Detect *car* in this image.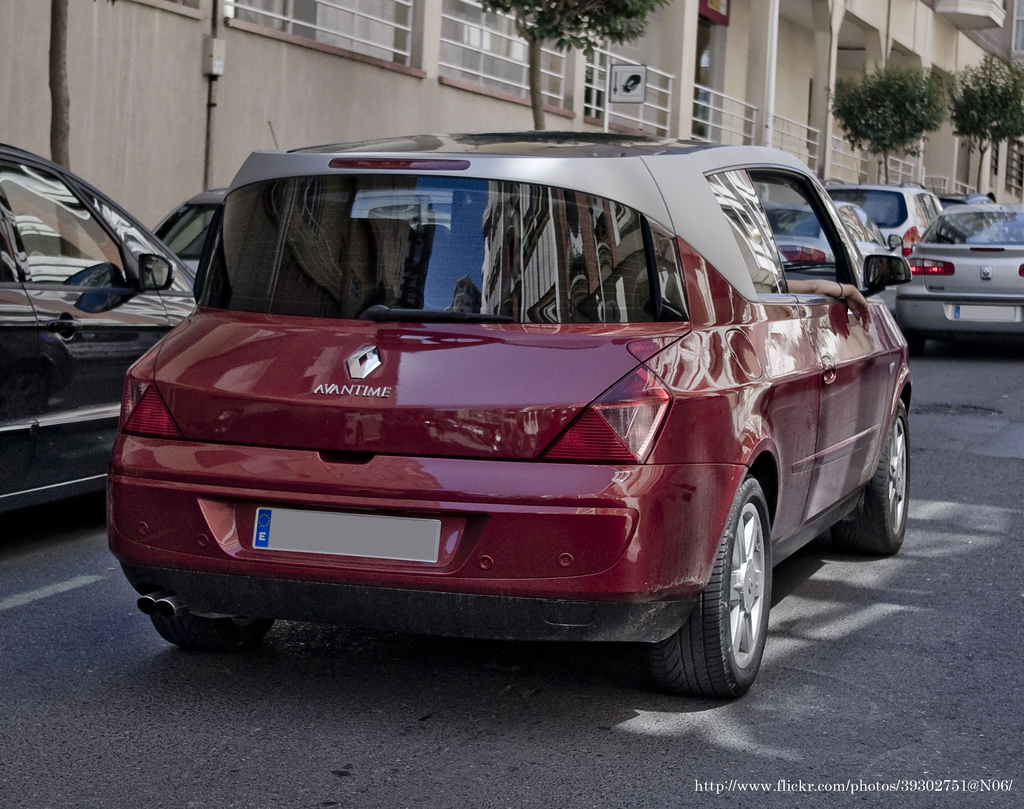
Detection: select_region(820, 178, 945, 261).
